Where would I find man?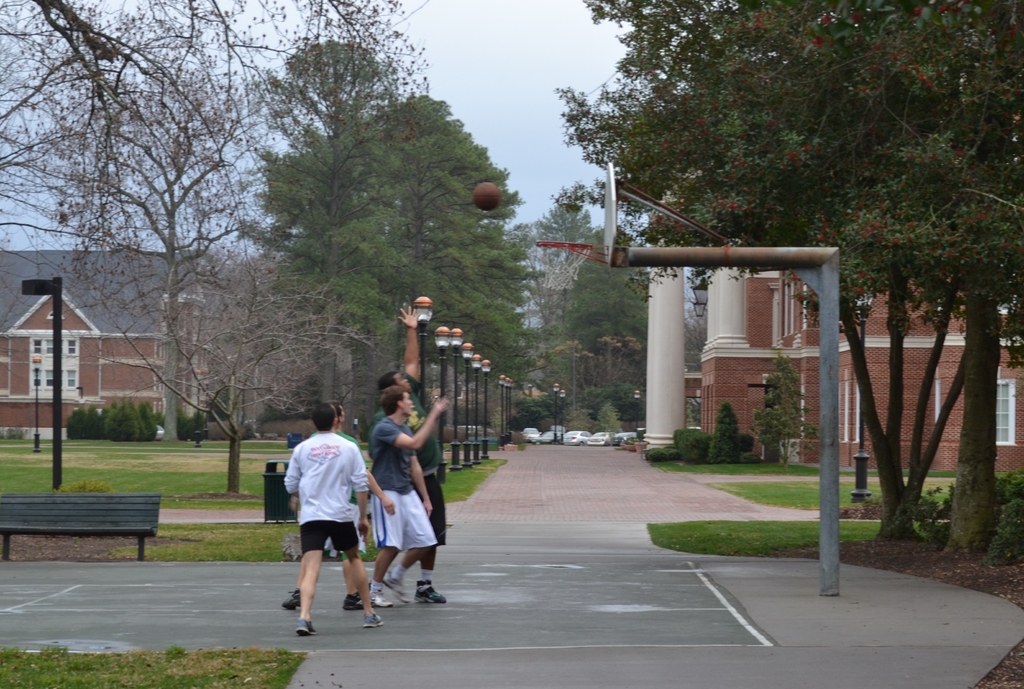
At rect(367, 384, 447, 608).
